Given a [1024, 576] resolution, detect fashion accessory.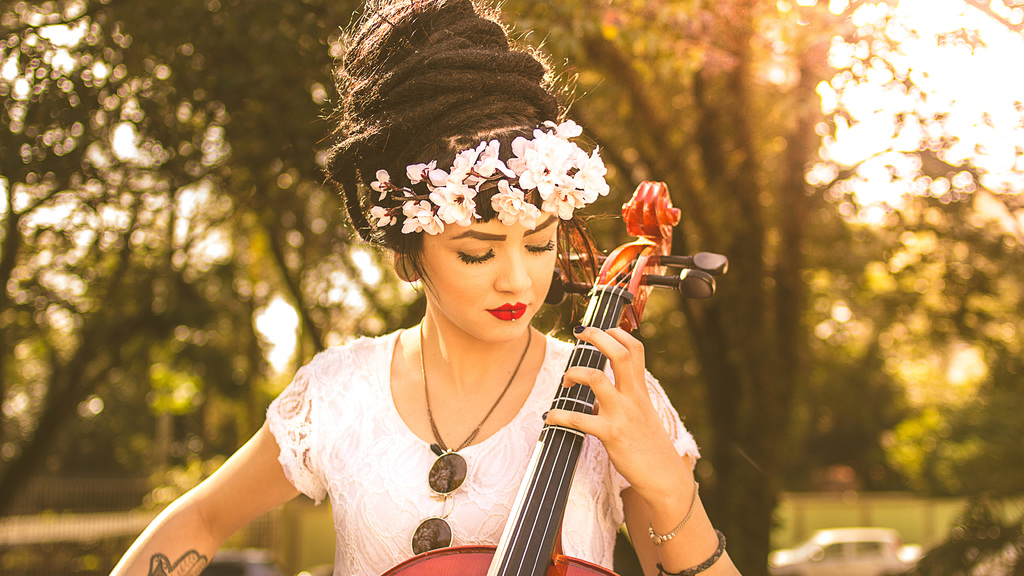
l=573, t=324, r=587, b=336.
